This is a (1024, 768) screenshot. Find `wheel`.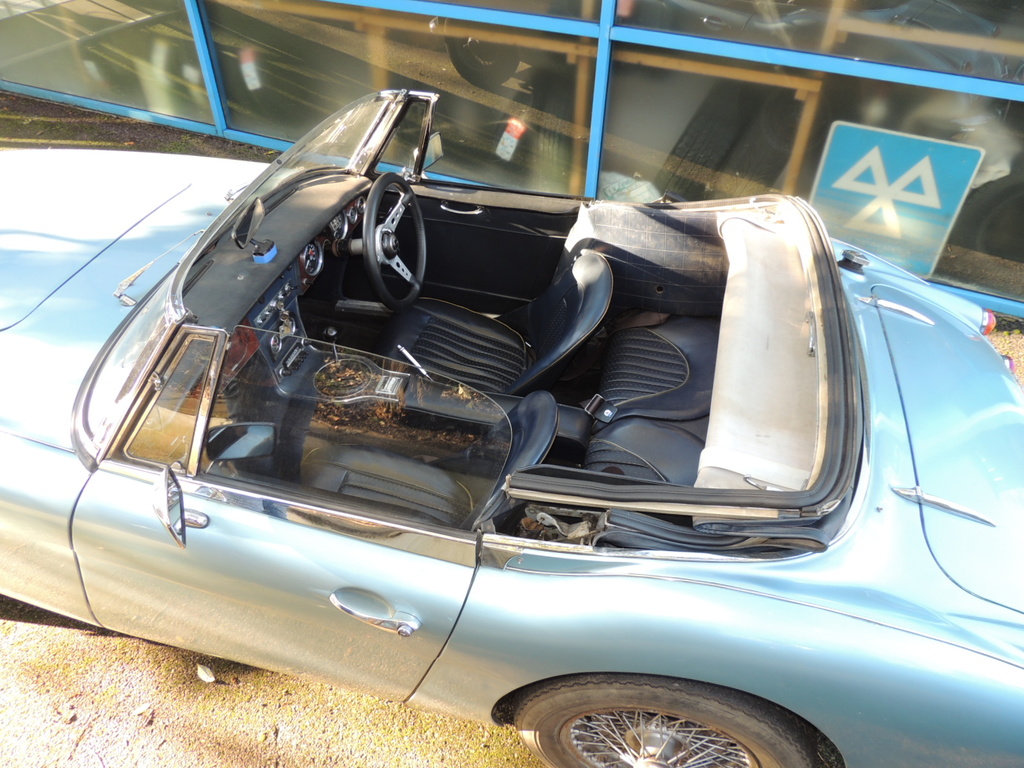
Bounding box: {"left": 518, "top": 685, "right": 821, "bottom": 767}.
